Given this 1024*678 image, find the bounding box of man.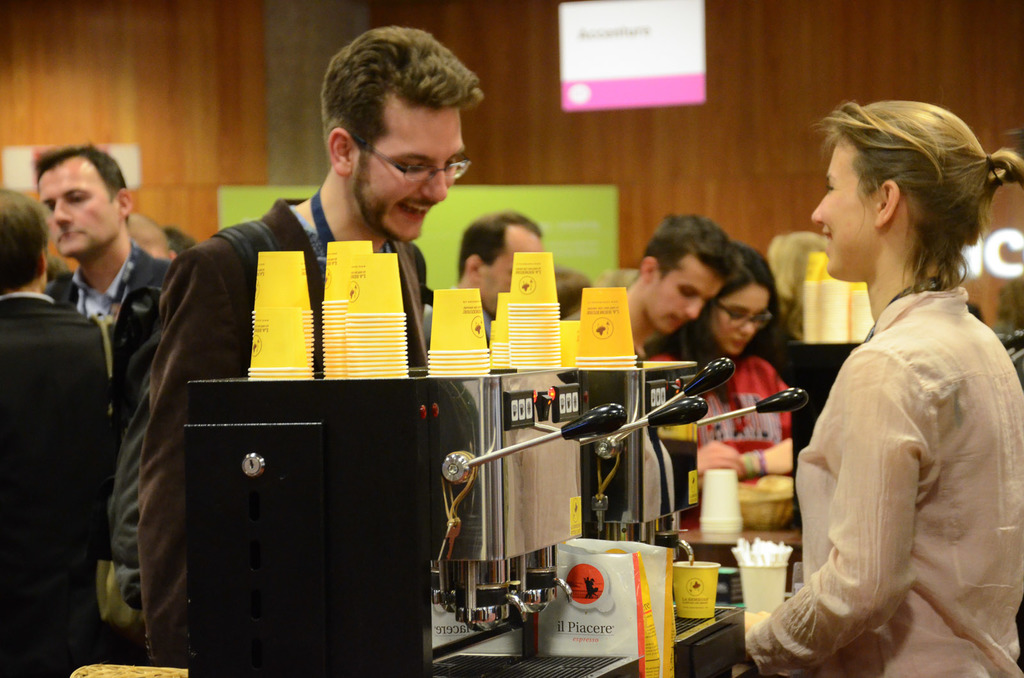
crop(31, 140, 177, 433).
